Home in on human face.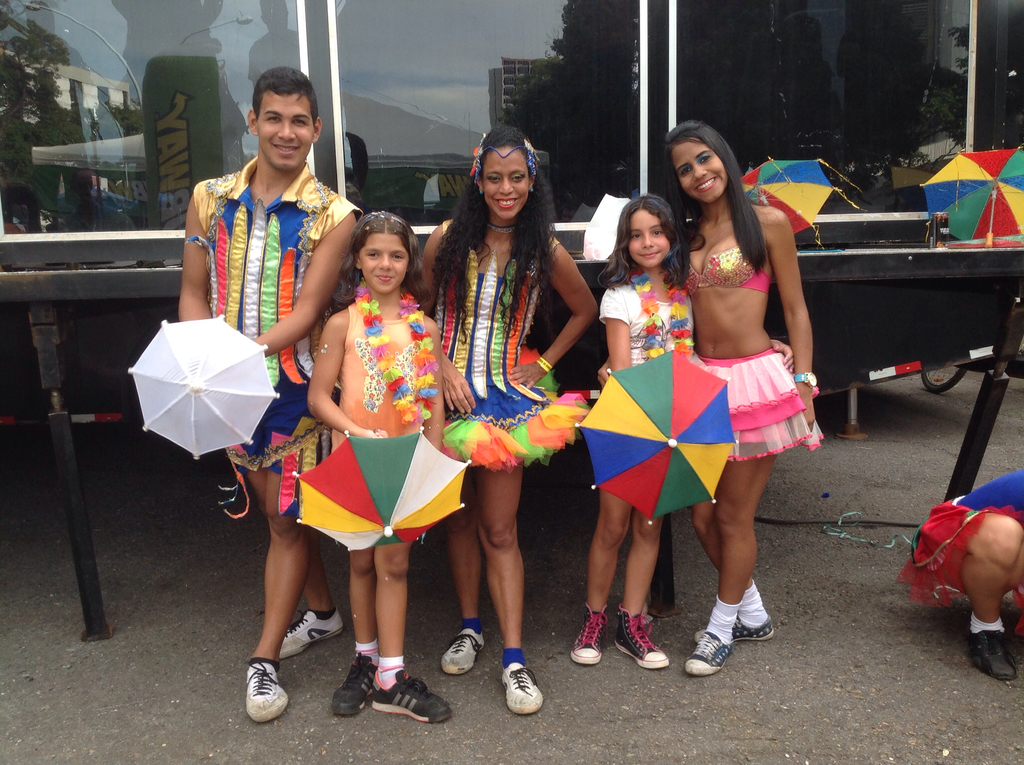
Homed in at [260,86,312,172].
